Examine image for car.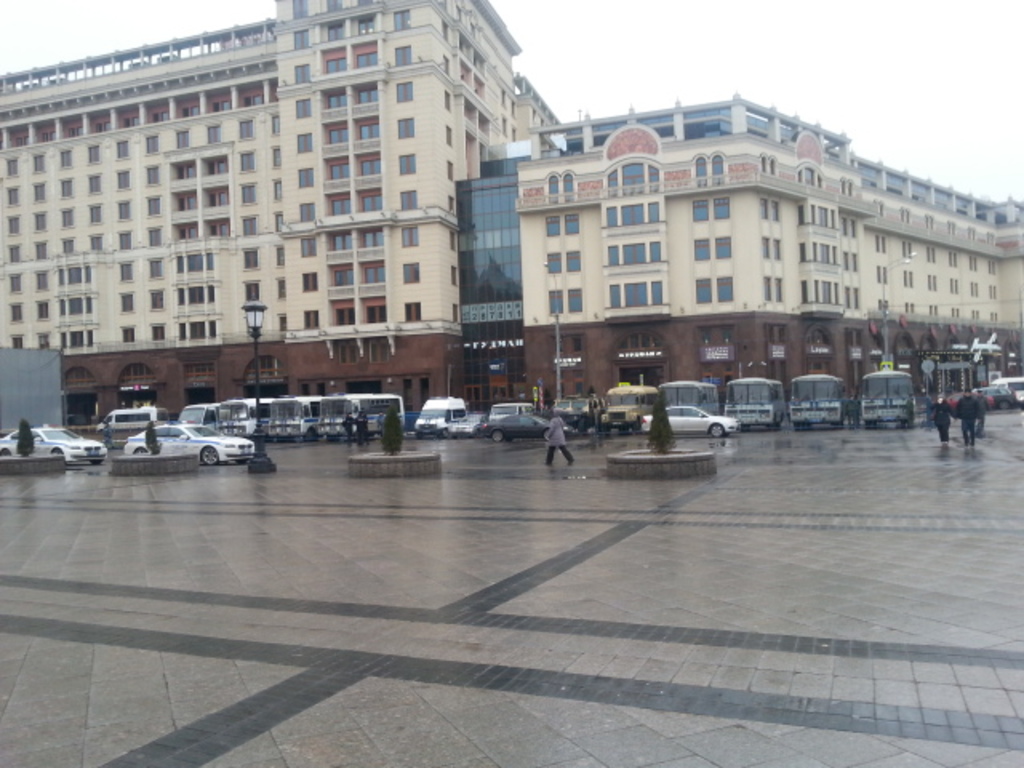
Examination result: detection(971, 384, 1016, 410).
